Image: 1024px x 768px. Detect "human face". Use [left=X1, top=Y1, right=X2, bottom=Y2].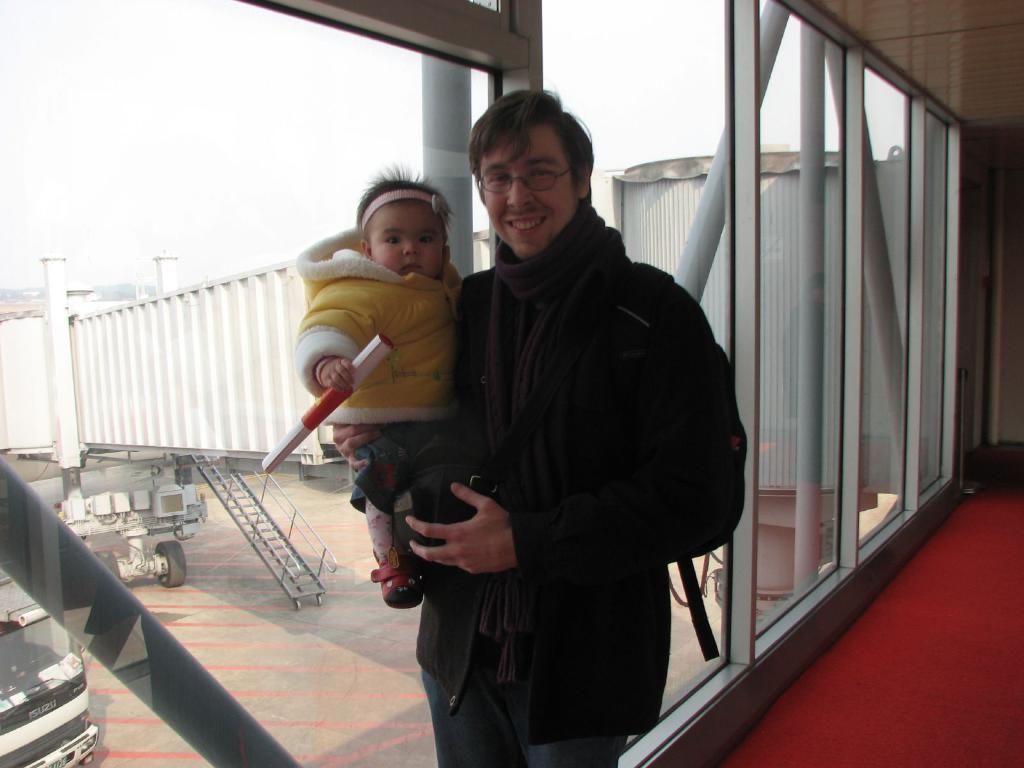
[left=481, top=129, right=576, bottom=260].
